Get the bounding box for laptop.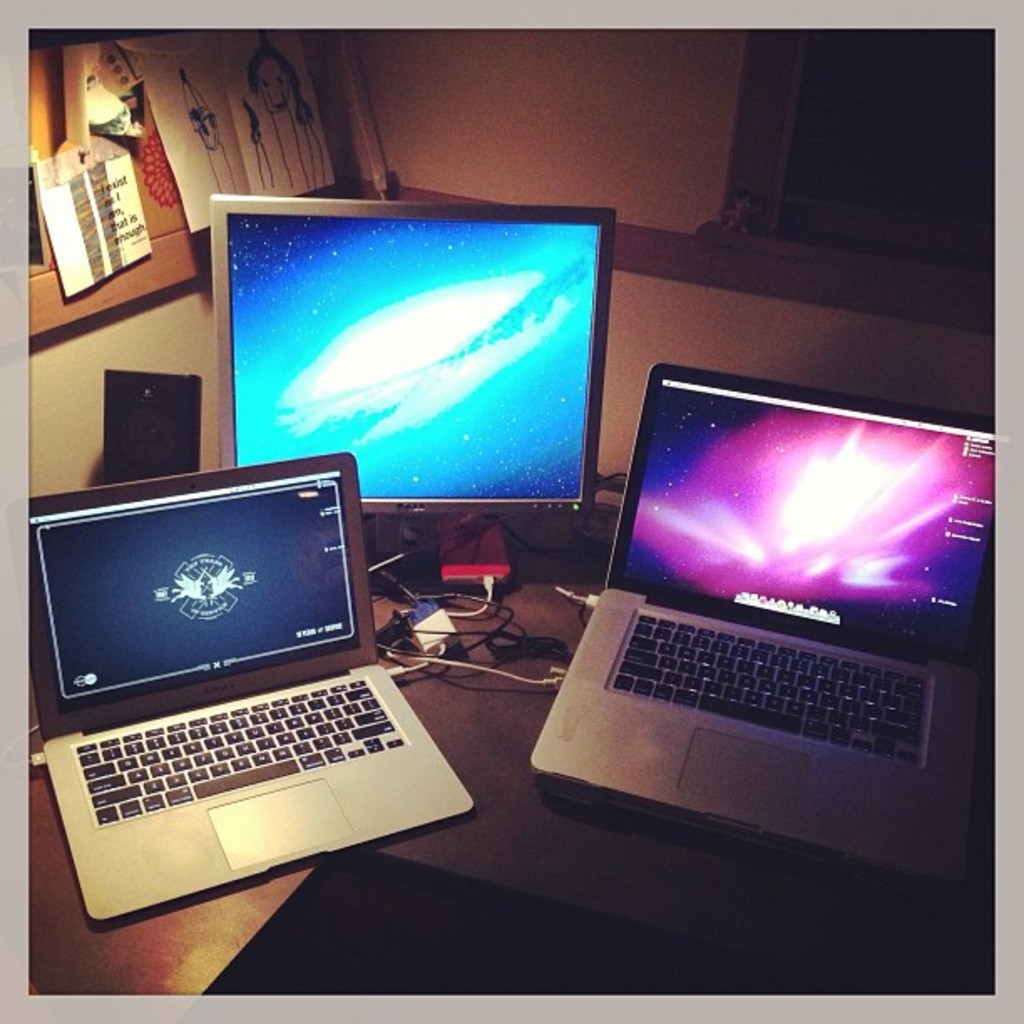
pyautogui.locateOnScreen(527, 361, 997, 885).
